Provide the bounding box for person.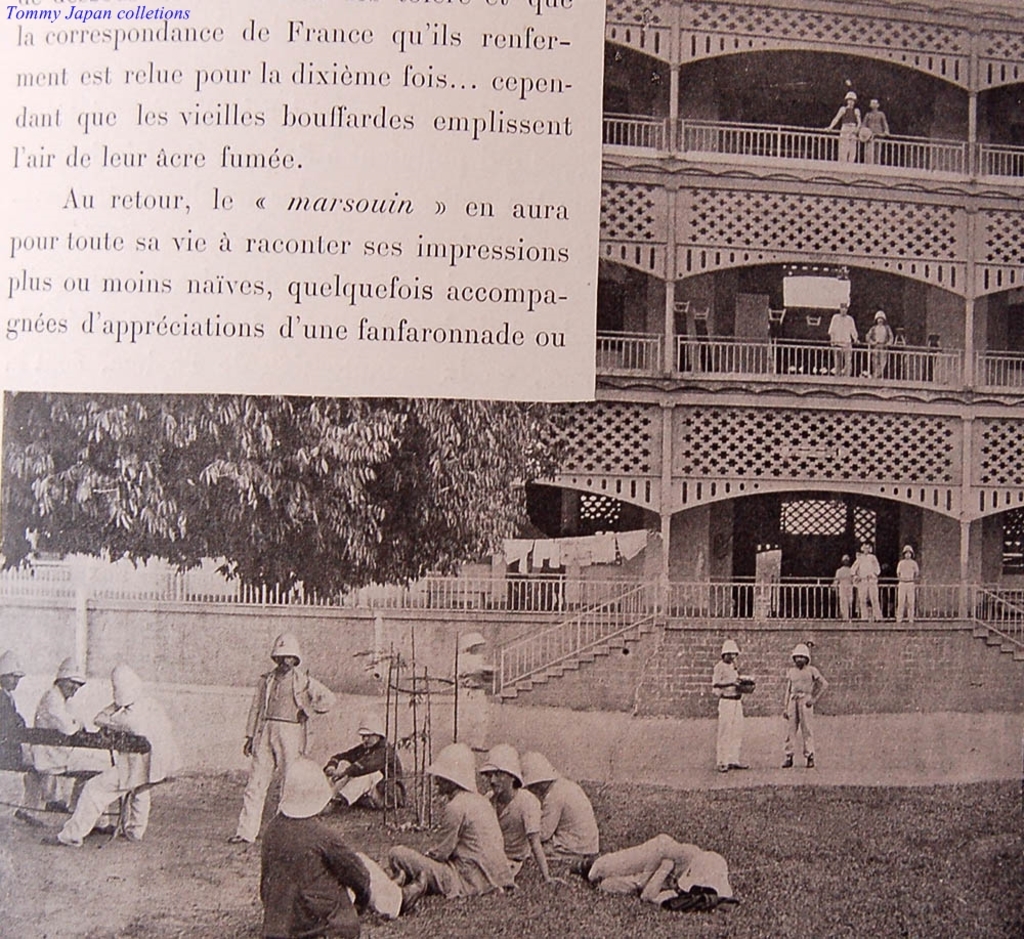
36:663:102:836.
